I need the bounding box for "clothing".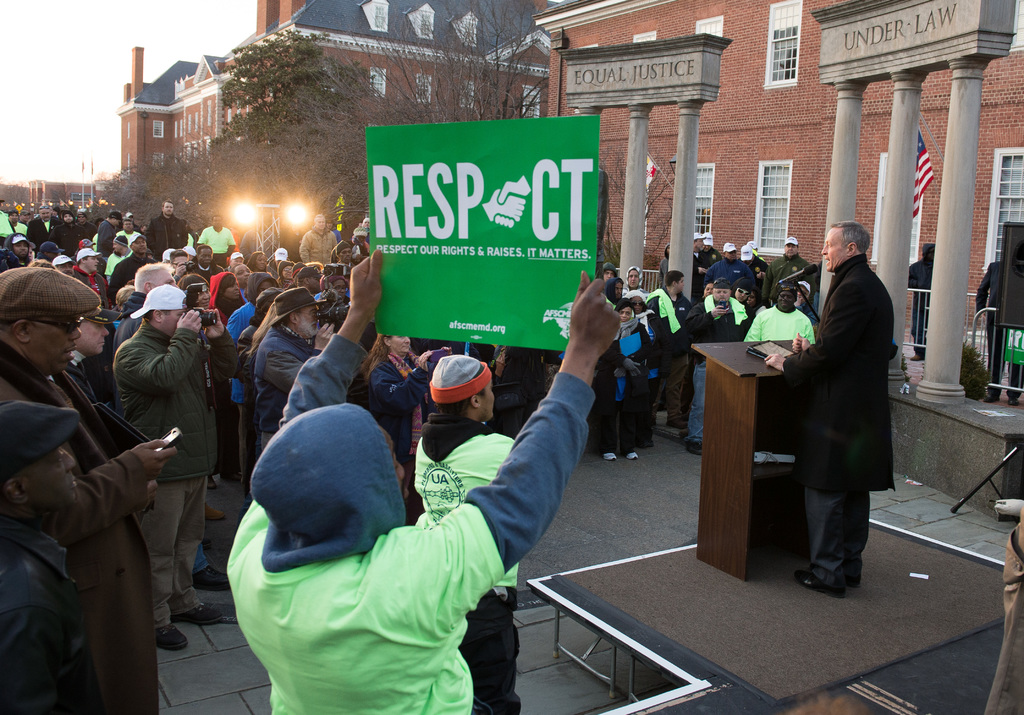
Here it is: (x1=782, y1=253, x2=897, y2=588).
